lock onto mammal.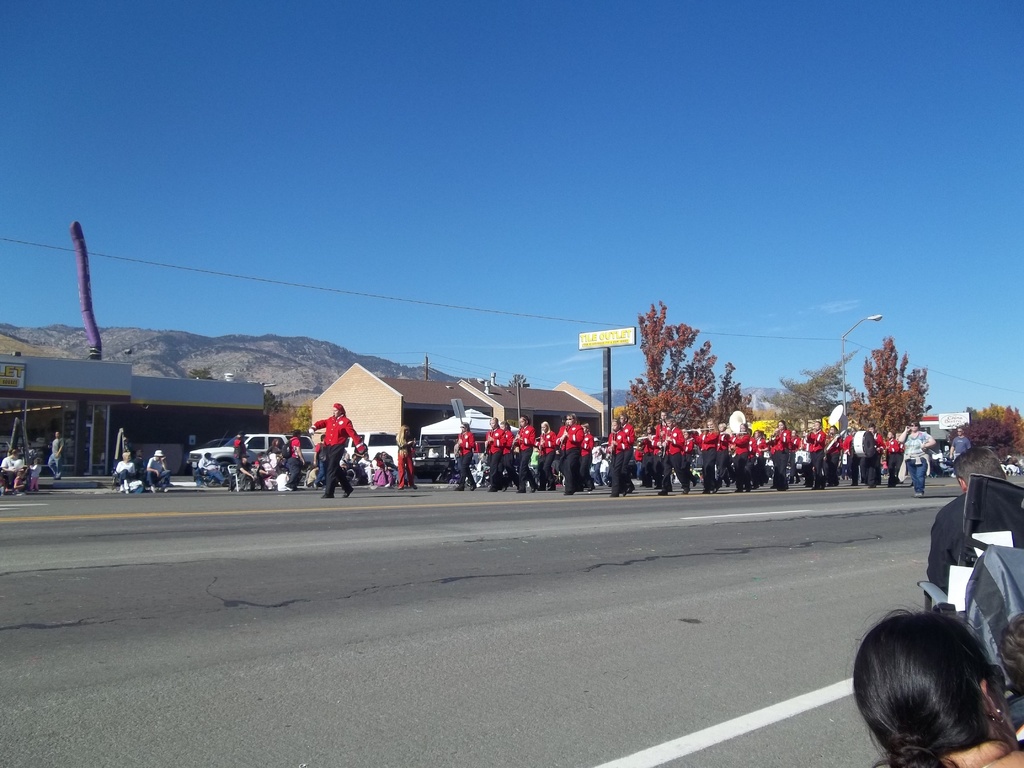
Locked: pyautogui.locateOnScreen(452, 440, 464, 480).
